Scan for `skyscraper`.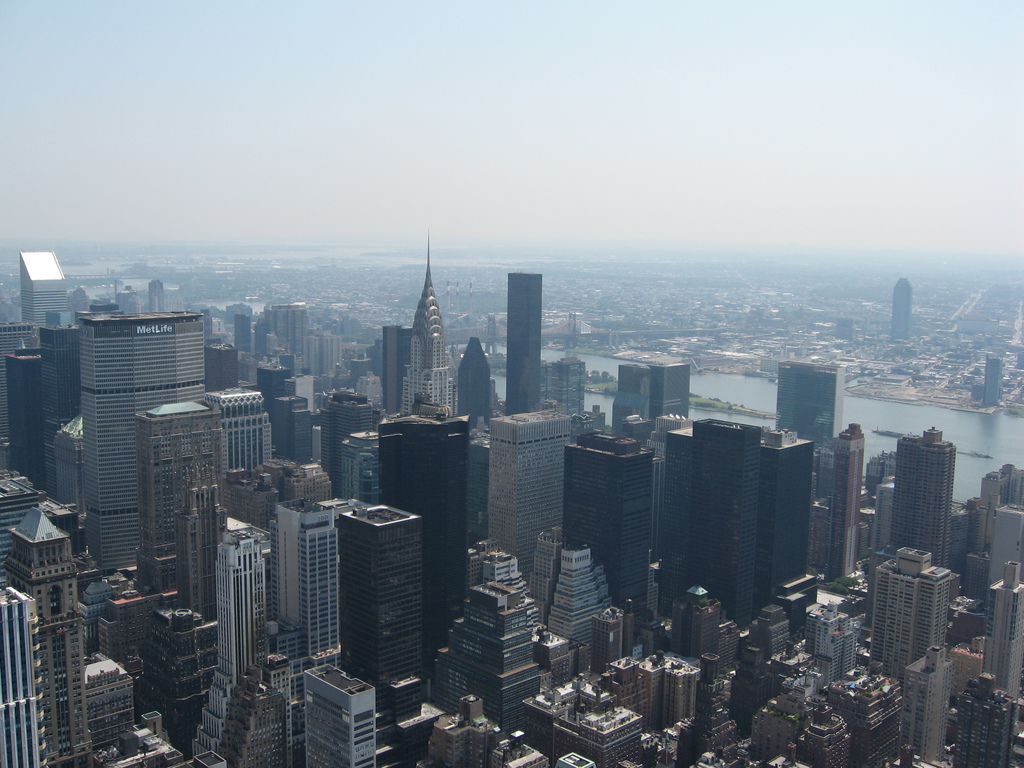
Scan result: (x1=610, y1=354, x2=663, y2=406).
